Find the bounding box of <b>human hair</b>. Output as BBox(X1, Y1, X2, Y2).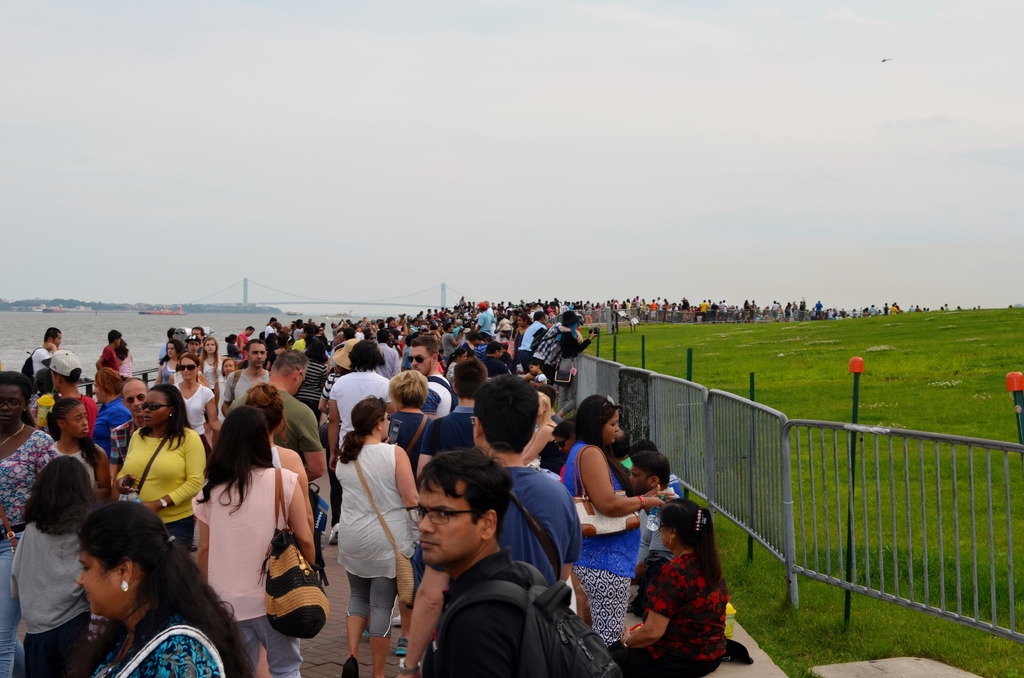
BBox(309, 337, 328, 362).
